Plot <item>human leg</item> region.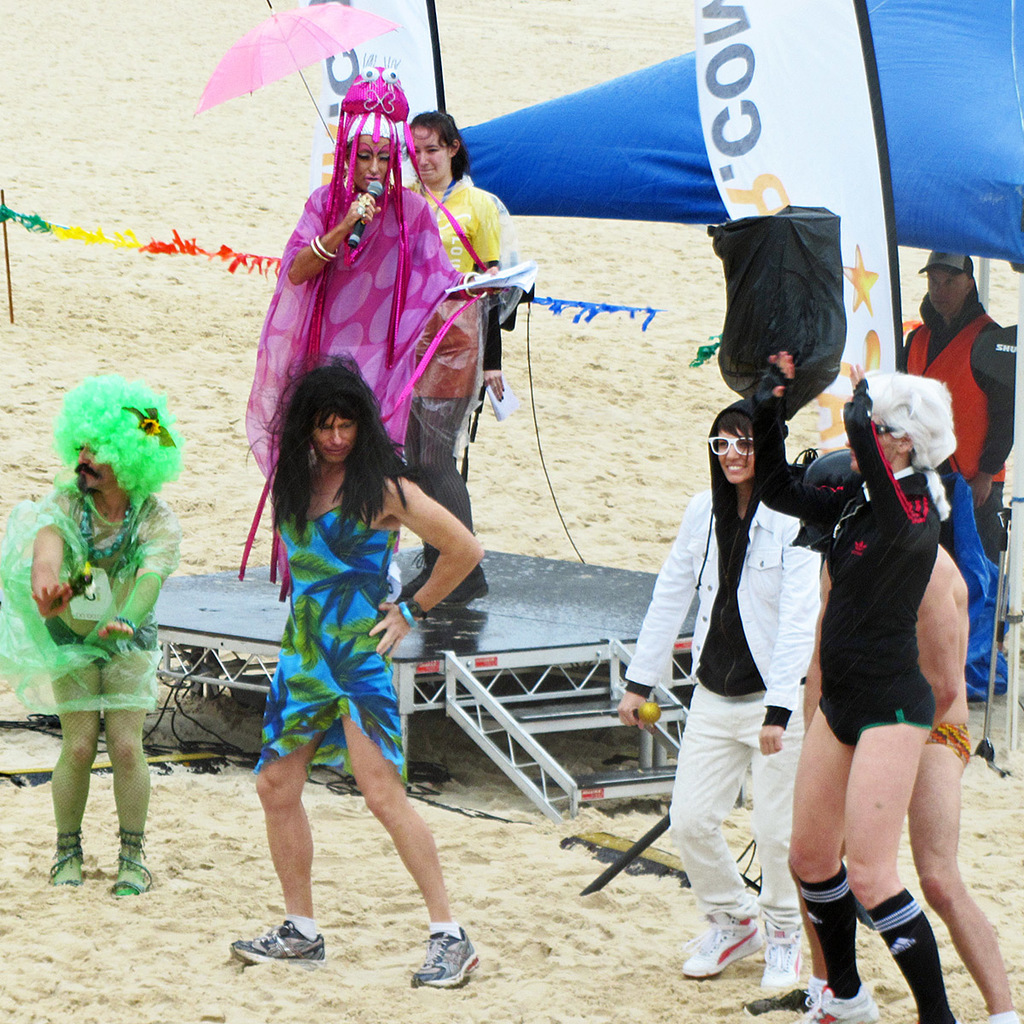
Plotted at (x1=349, y1=717, x2=488, y2=988).
